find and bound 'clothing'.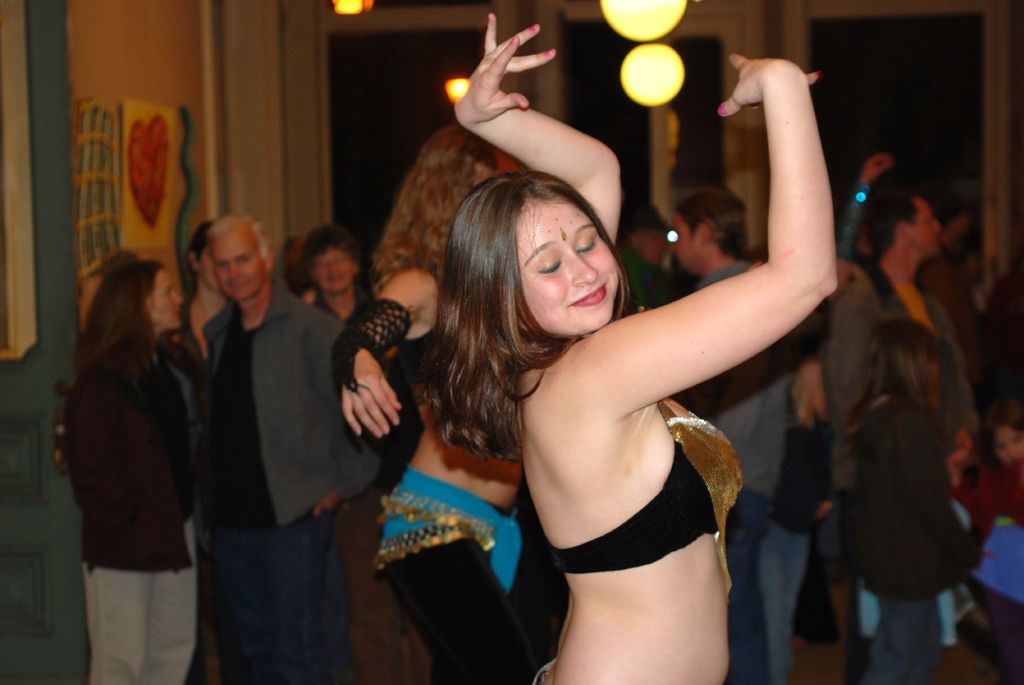
Bound: pyautogui.locateOnScreen(394, 255, 444, 394).
